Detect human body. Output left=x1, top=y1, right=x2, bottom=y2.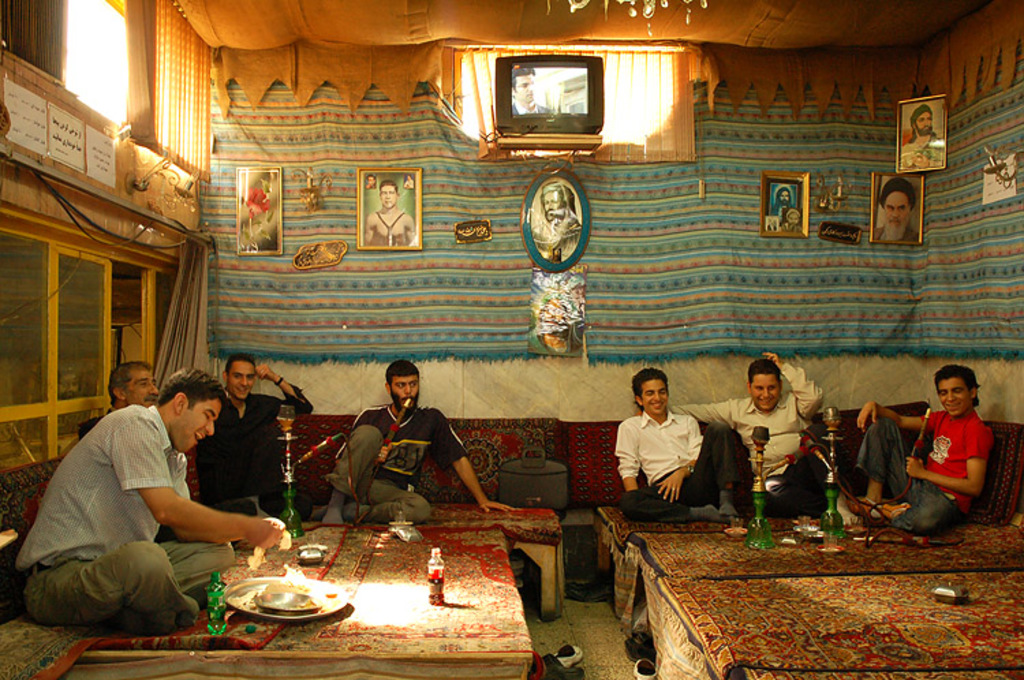
left=35, top=363, right=294, bottom=635.
